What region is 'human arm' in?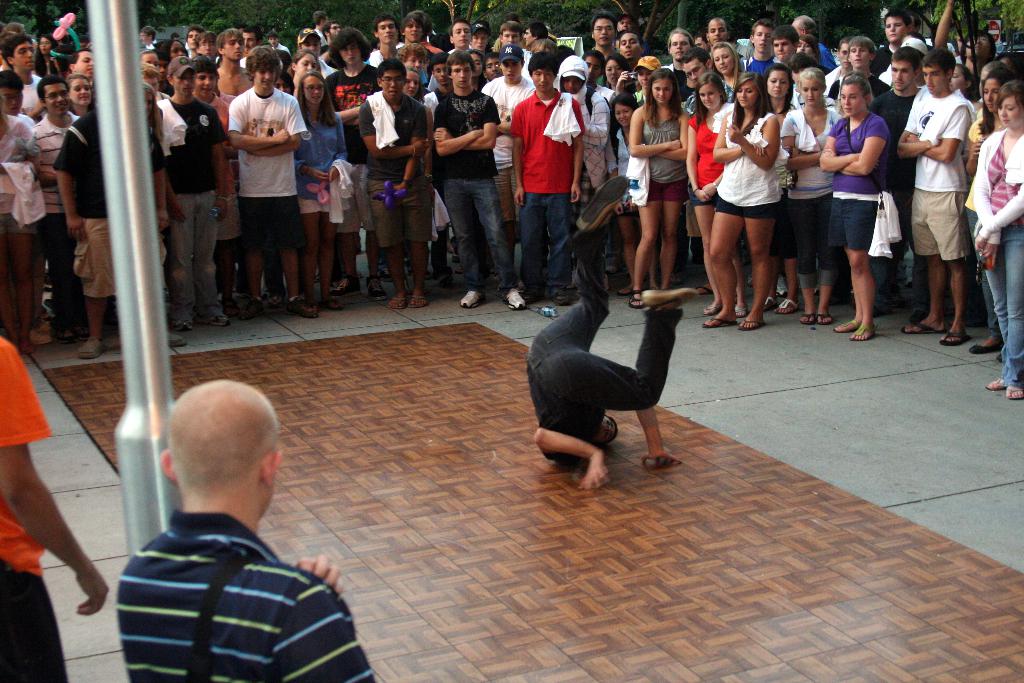
154, 132, 168, 229.
